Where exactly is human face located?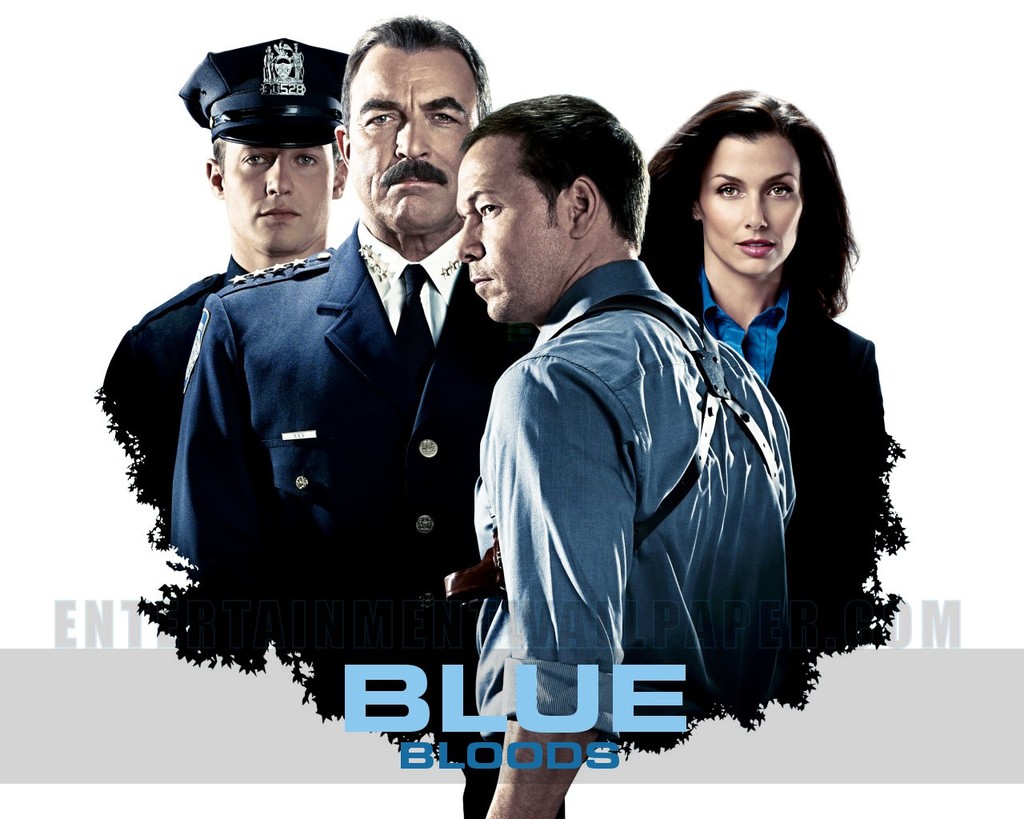
Its bounding box is box(351, 52, 476, 239).
